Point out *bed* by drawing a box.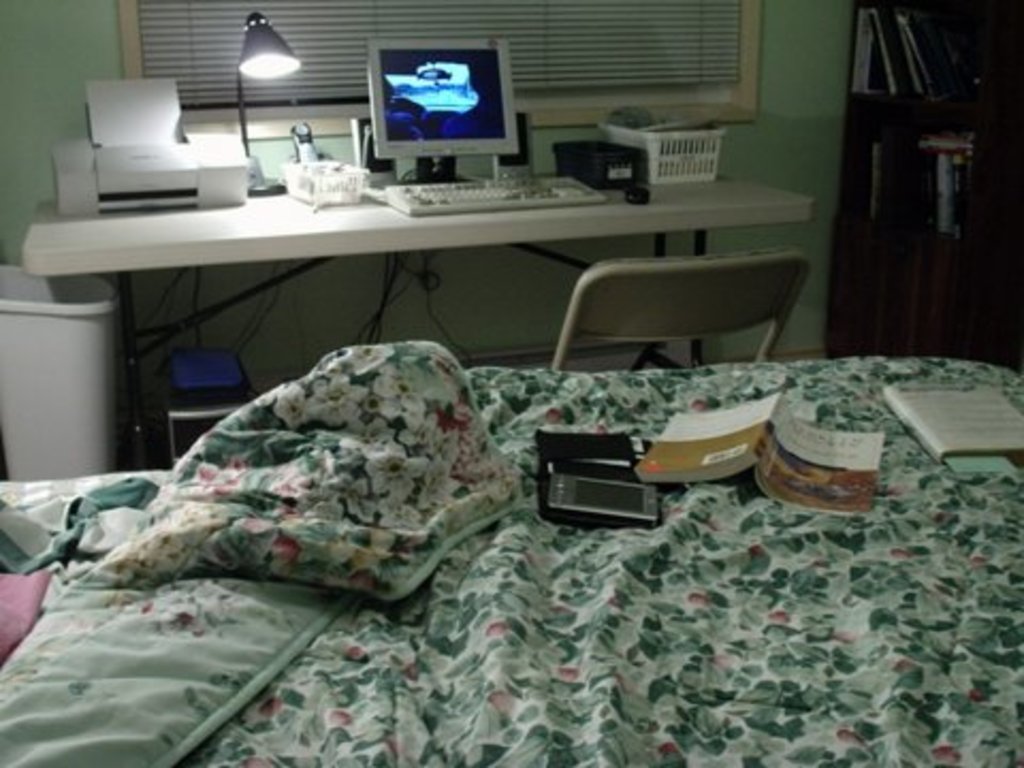
0:337:1022:766.
